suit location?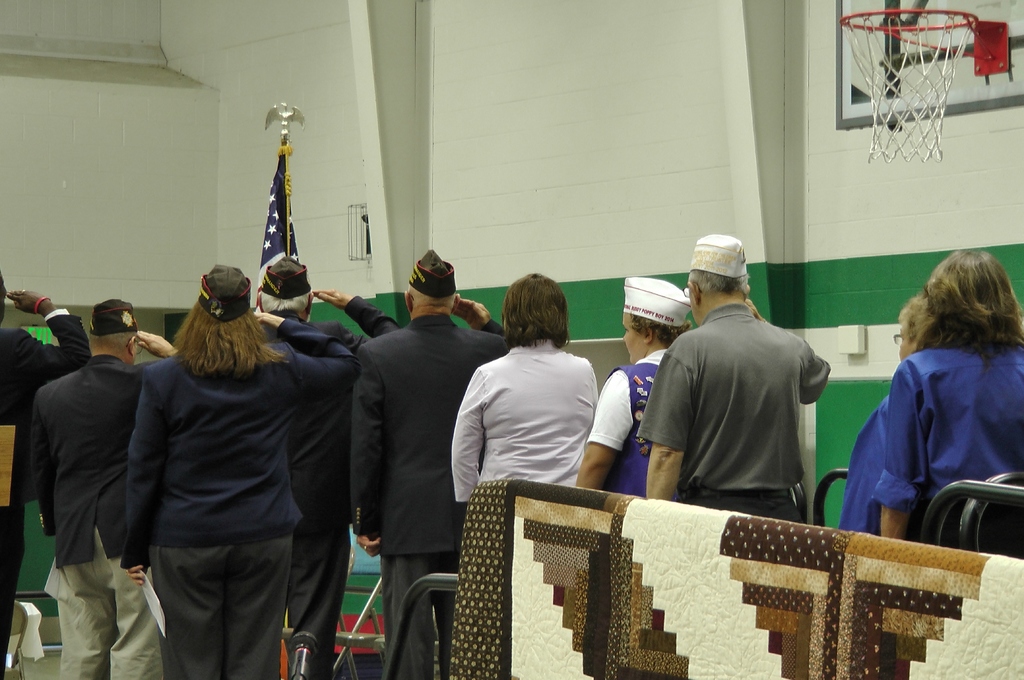
pyautogui.locateOnScreen(450, 336, 598, 506)
